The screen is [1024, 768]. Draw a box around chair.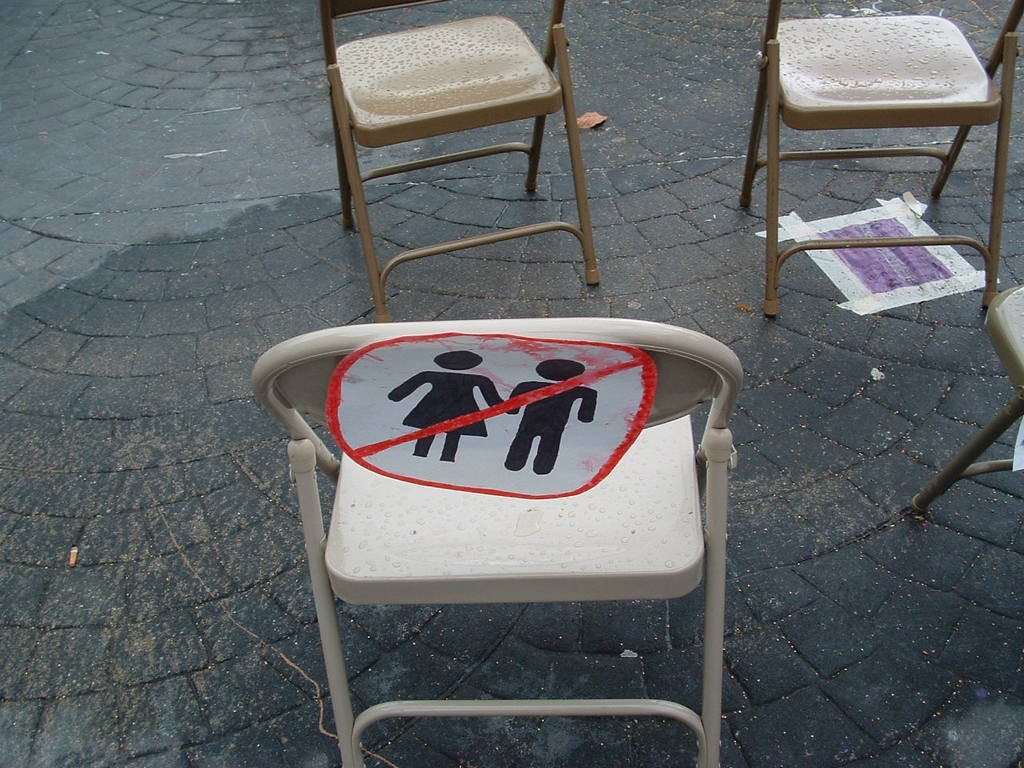
(left=754, top=0, right=1022, bottom=318).
